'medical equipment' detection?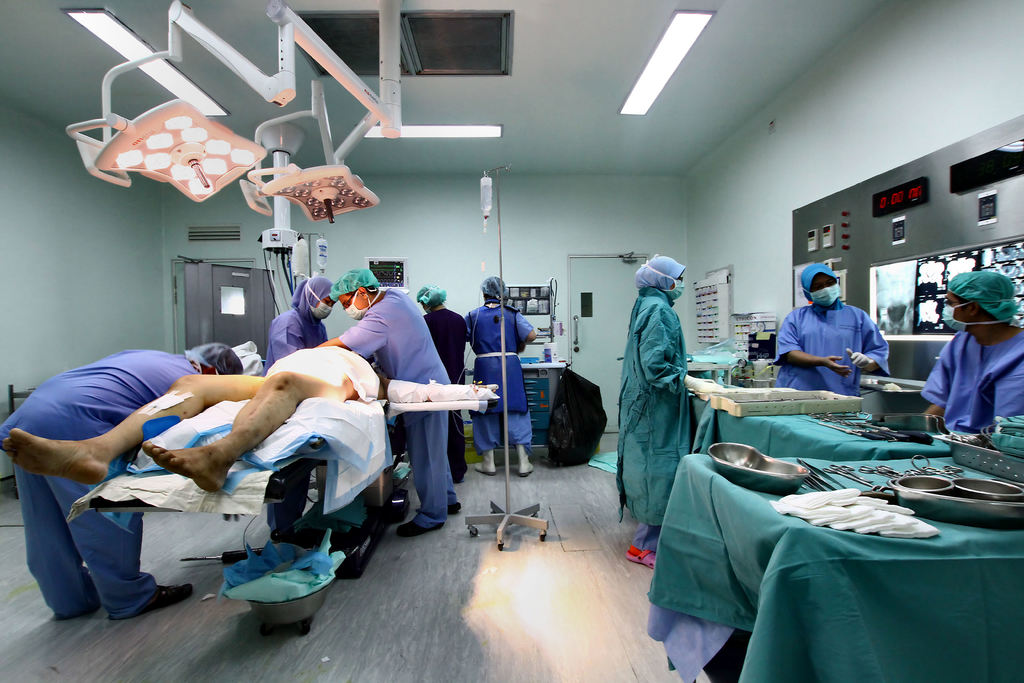
region(848, 463, 872, 484)
